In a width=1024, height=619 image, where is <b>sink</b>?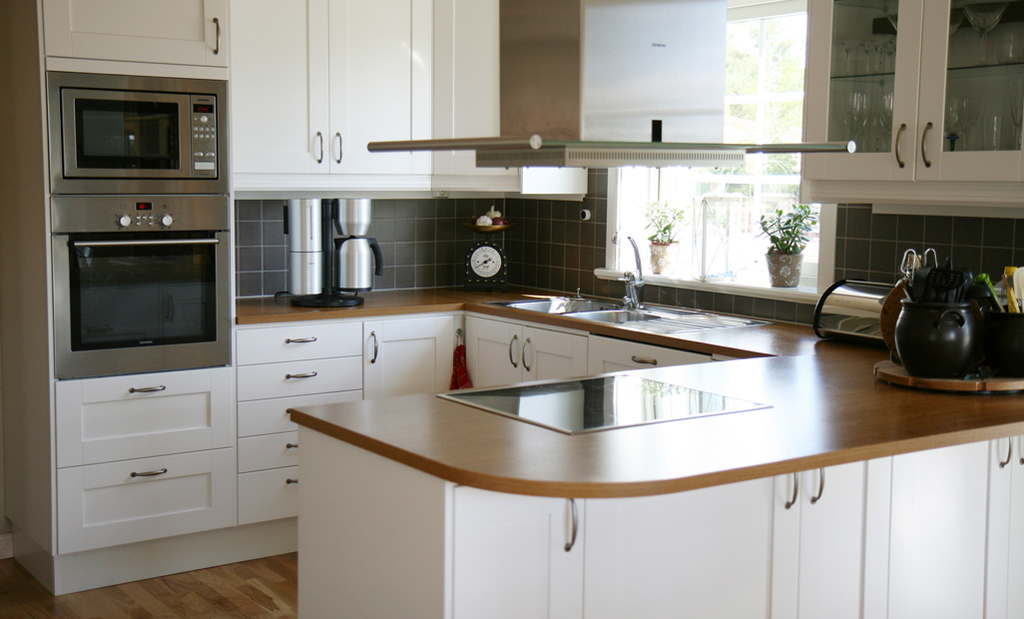
region(484, 231, 775, 337).
